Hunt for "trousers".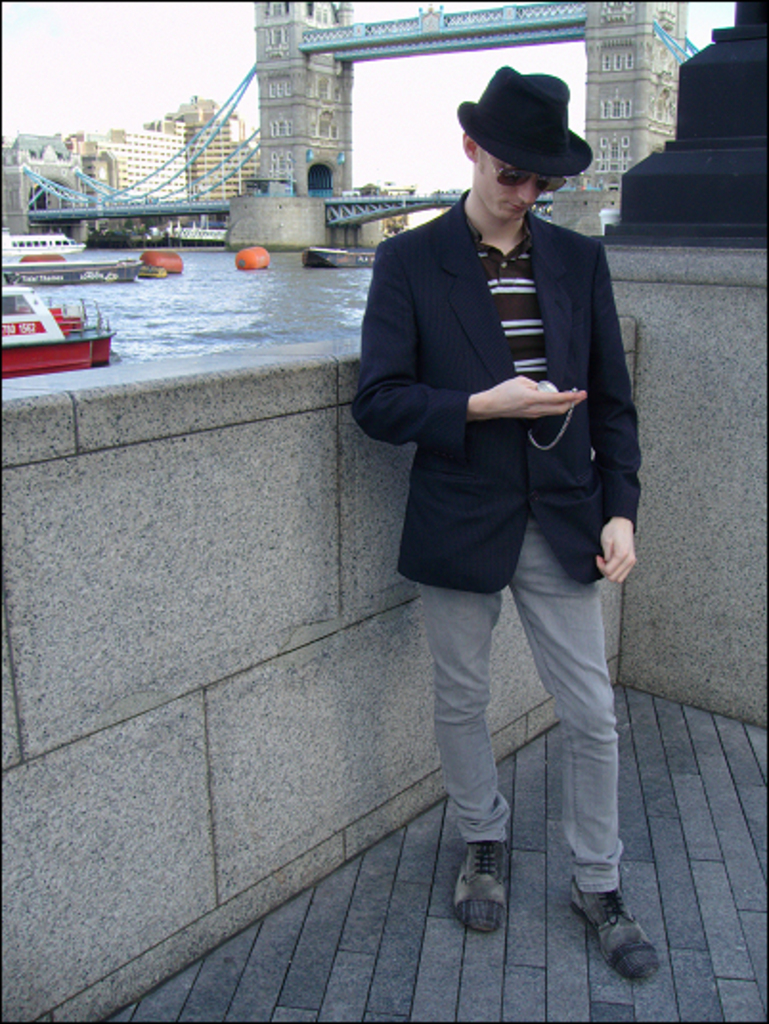
Hunted down at <region>409, 473, 627, 900</region>.
